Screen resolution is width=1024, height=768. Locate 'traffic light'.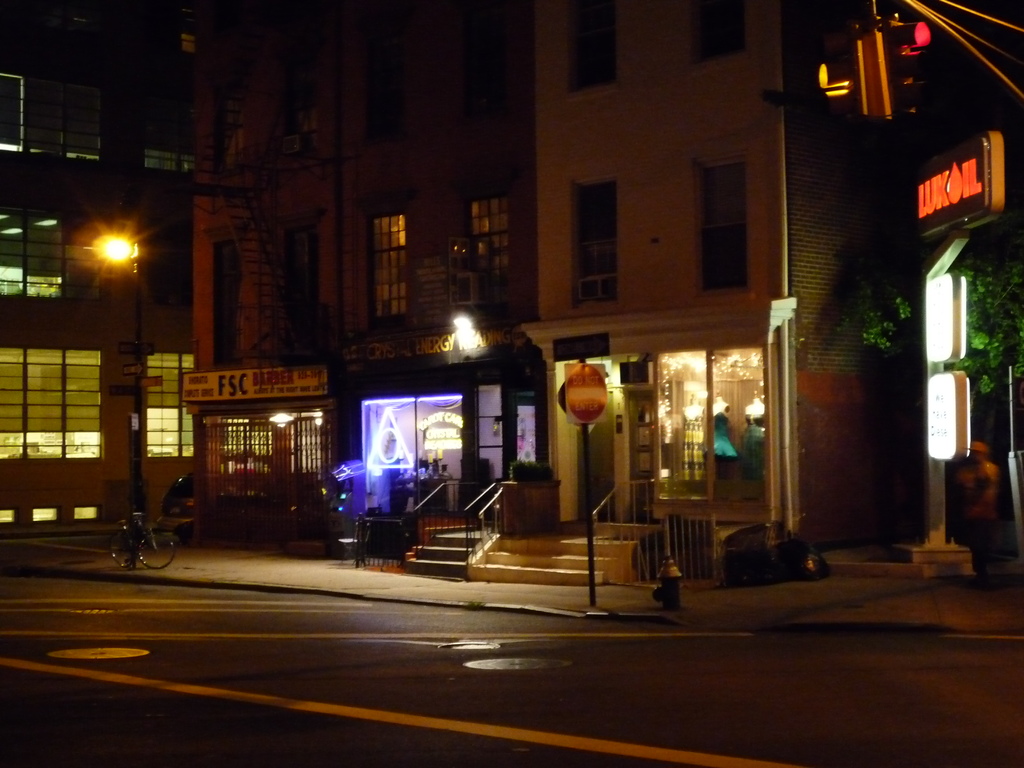
region(820, 0, 934, 125).
